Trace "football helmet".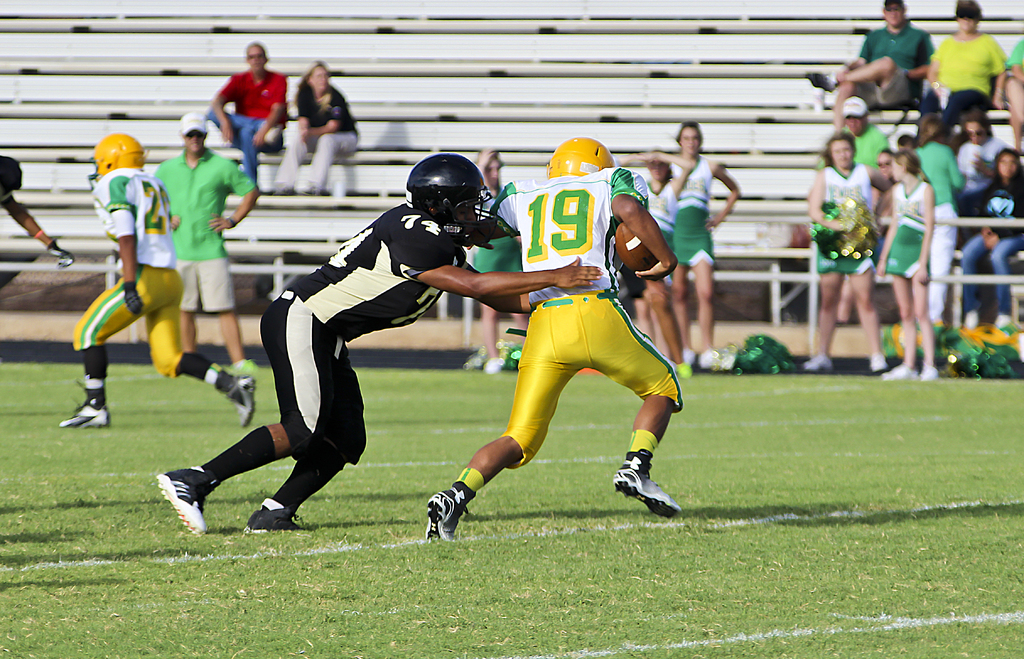
Traced to (x1=402, y1=154, x2=499, y2=229).
